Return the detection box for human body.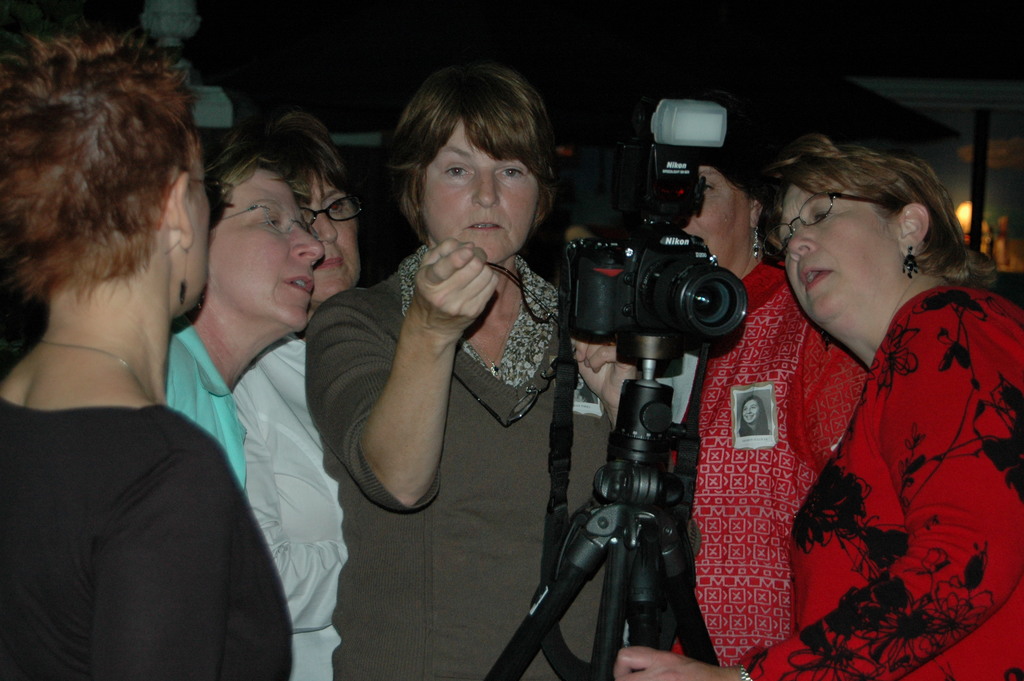
bbox=(6, 83, 278, 680).
